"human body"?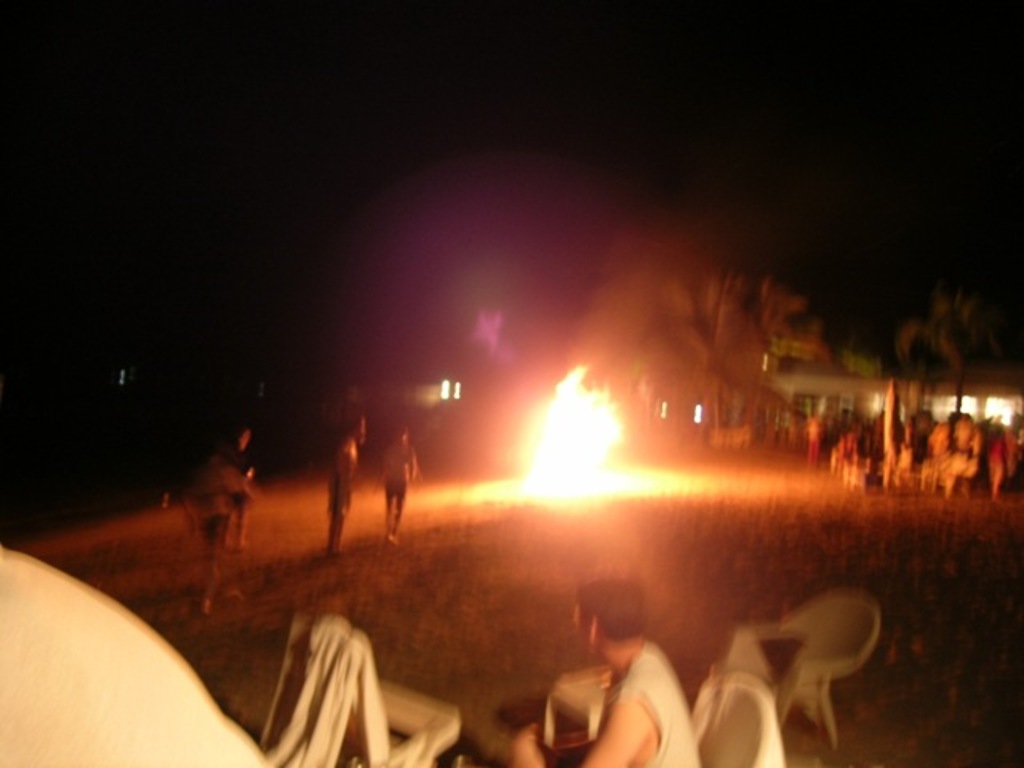
detection(325, 438, 363, 554)
